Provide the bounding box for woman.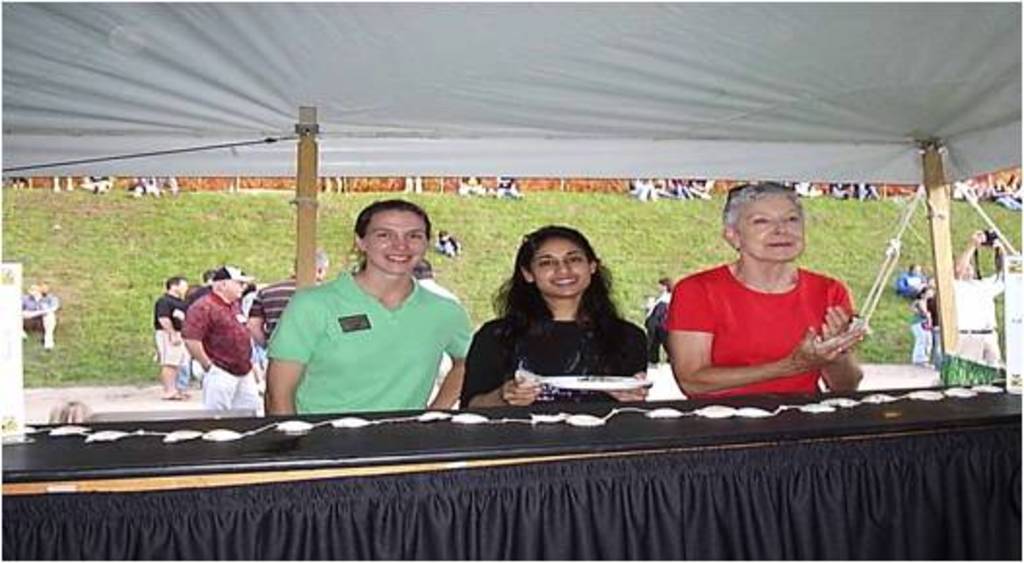
(462, 221, 659, 412).
